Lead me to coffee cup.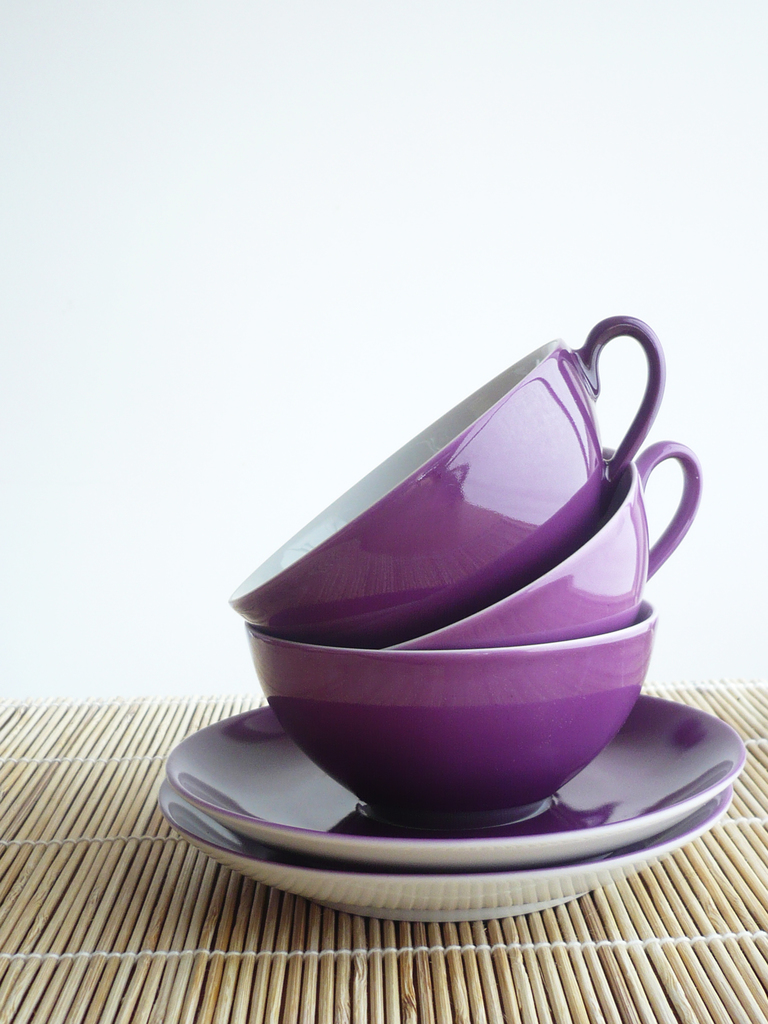
Lead to x1=246, y1=600, x2=657, y2=825.
